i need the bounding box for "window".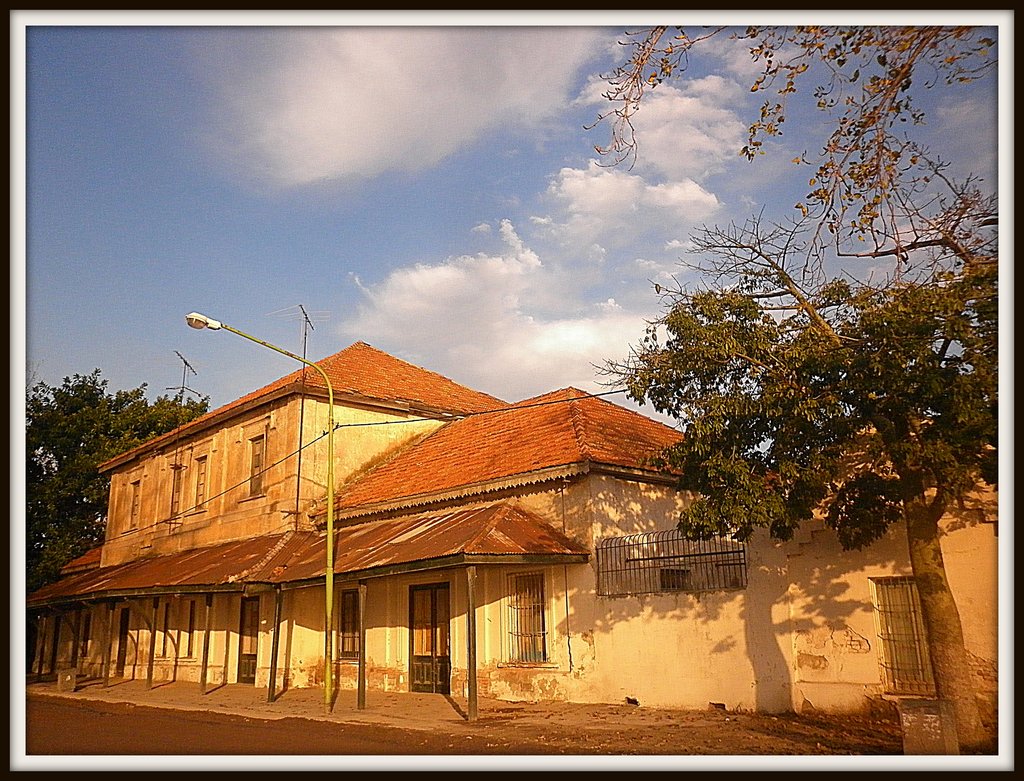
Here it is: {"x1": 191, "y1": 460, "x2": 205, "y2": 513}.
